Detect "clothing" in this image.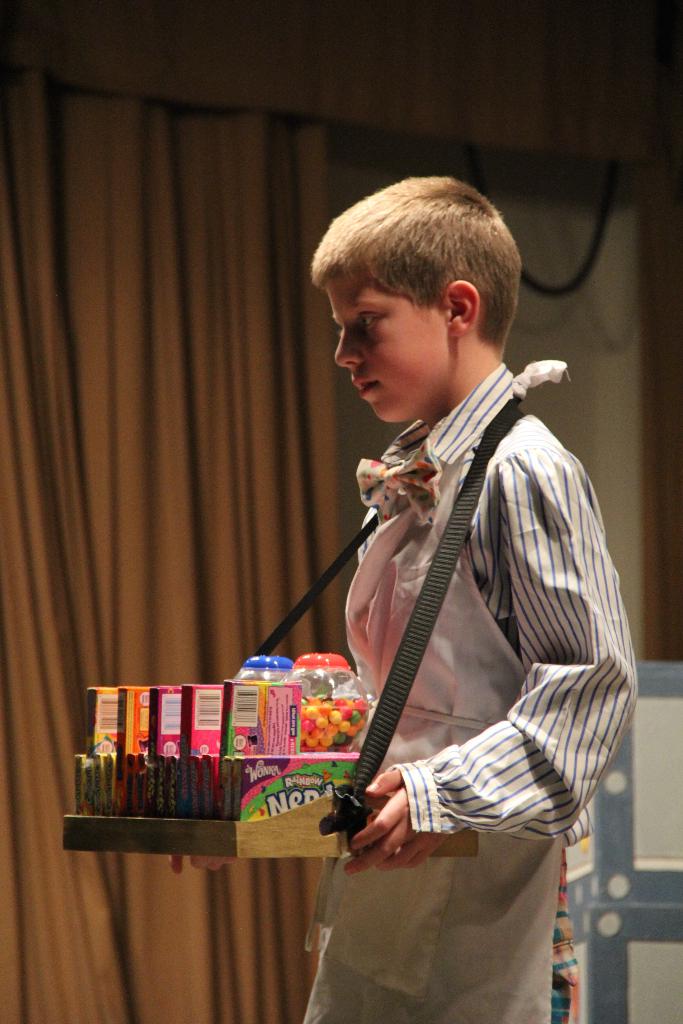
Detection: {"x1": 306, "y1": 394, "x2": 642, "y2": 891}.
